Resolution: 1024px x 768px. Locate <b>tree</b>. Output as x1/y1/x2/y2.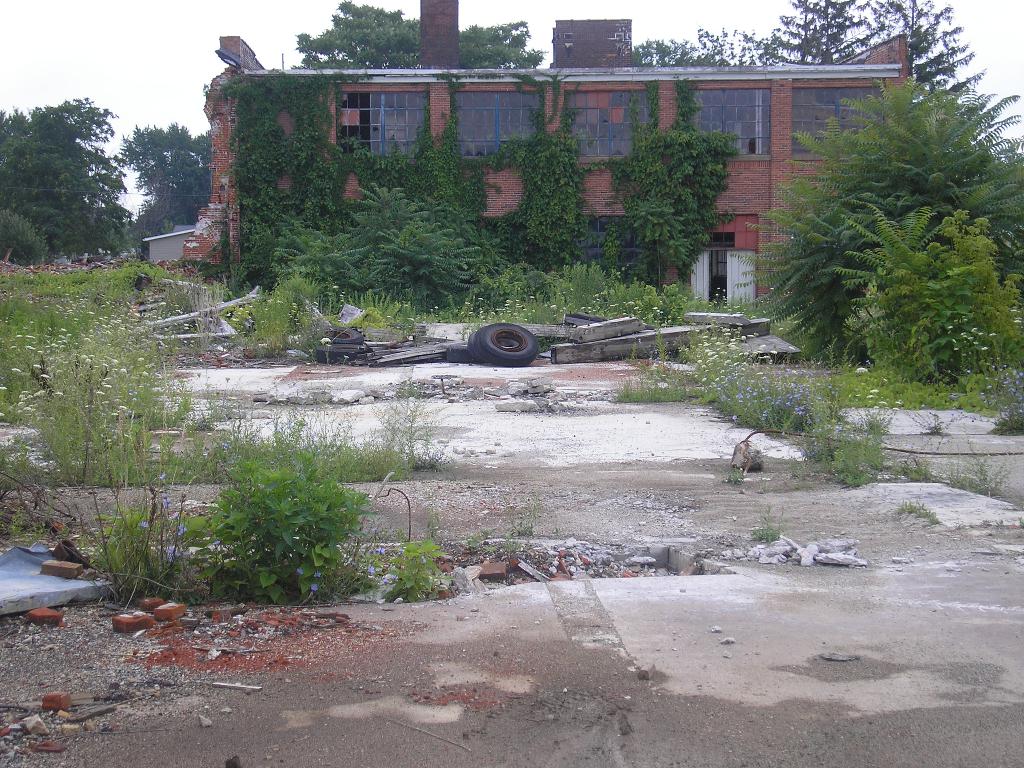
0/95/138/268.
